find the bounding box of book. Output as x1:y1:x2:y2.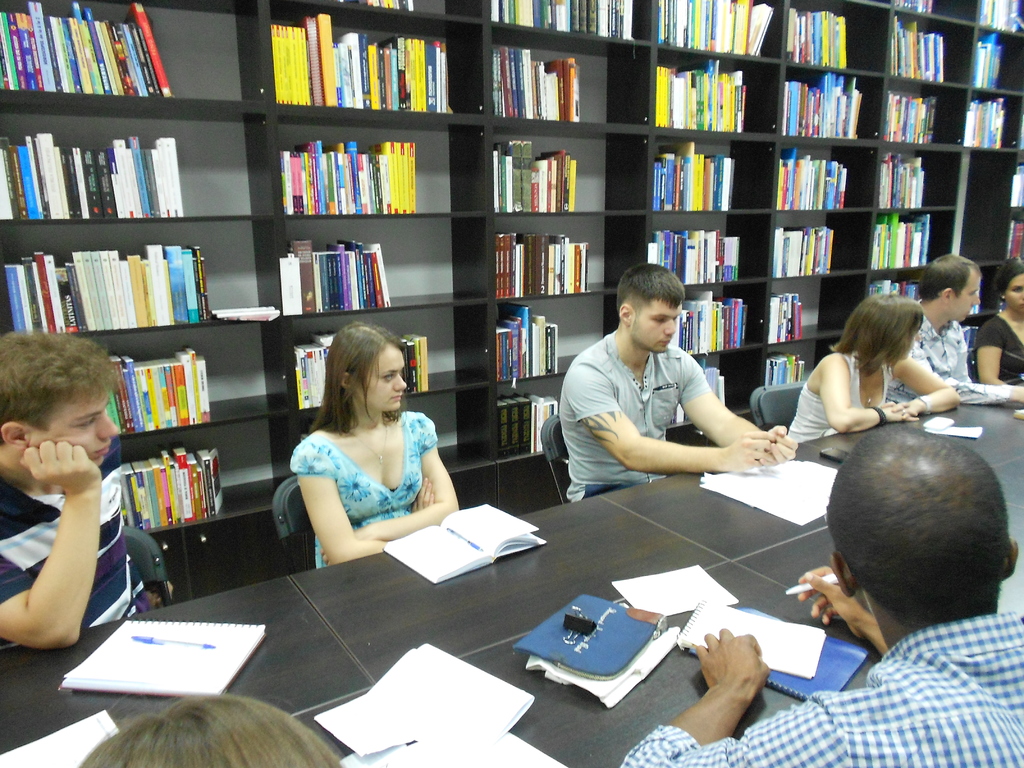
671:599:826:678.
